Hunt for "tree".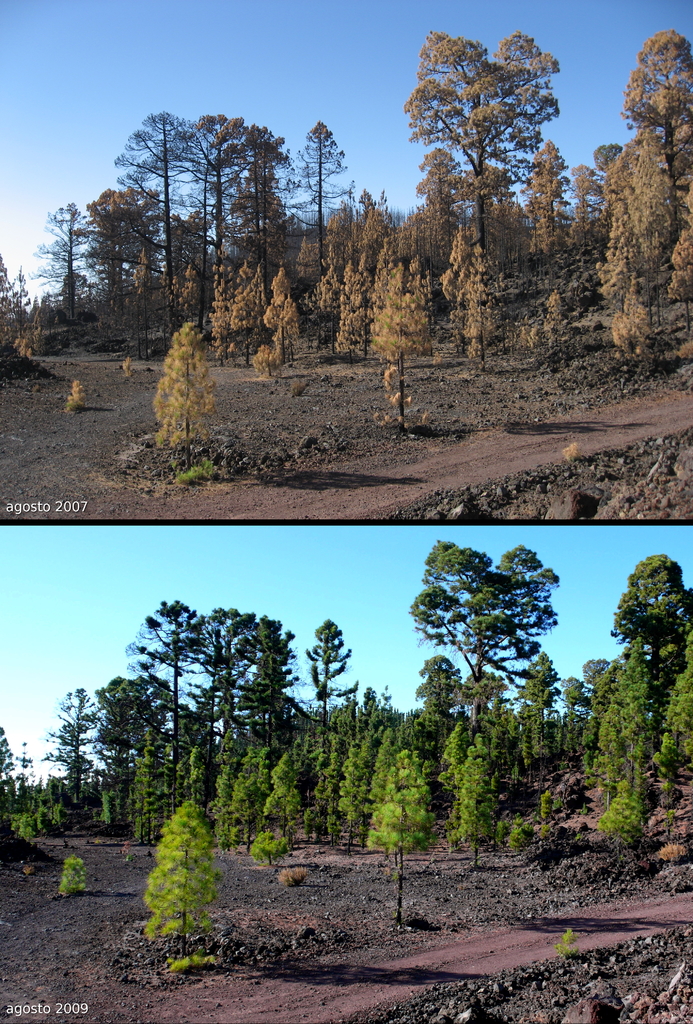
Hunted down at <region>61, 853, 93, 897</region>.
